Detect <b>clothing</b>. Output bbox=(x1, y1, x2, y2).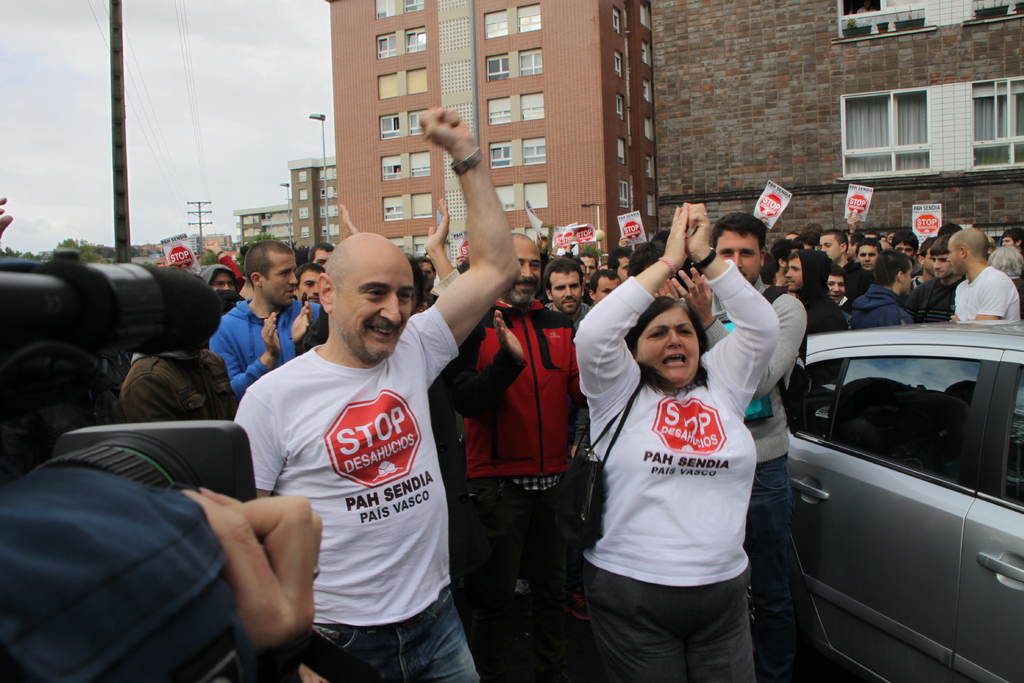
bbox=(0, 457, 292, 682).
